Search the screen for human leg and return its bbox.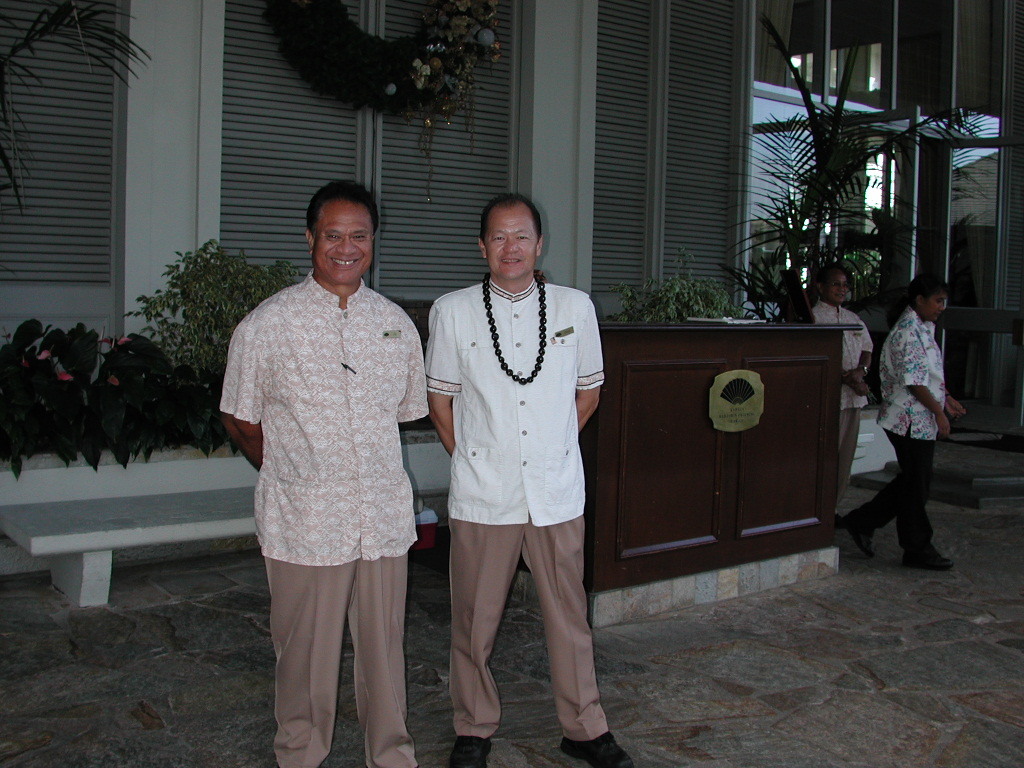
Found: bbox=(886, 405, 953, 568).
